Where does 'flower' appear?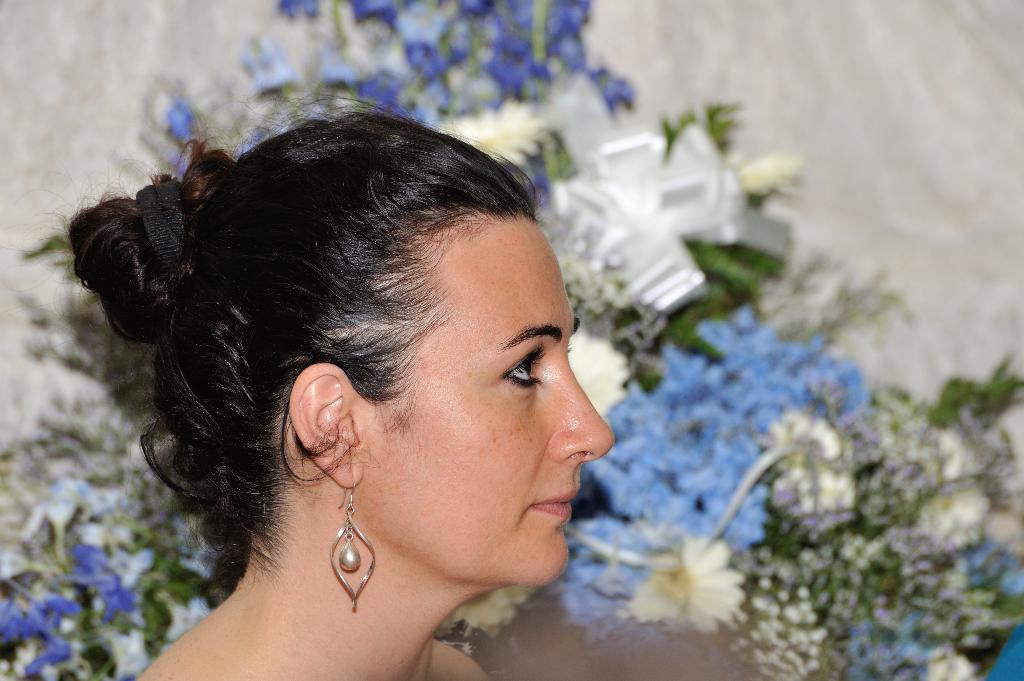
Appears at (x1=768, y1=390, x2=838, y2=518).
